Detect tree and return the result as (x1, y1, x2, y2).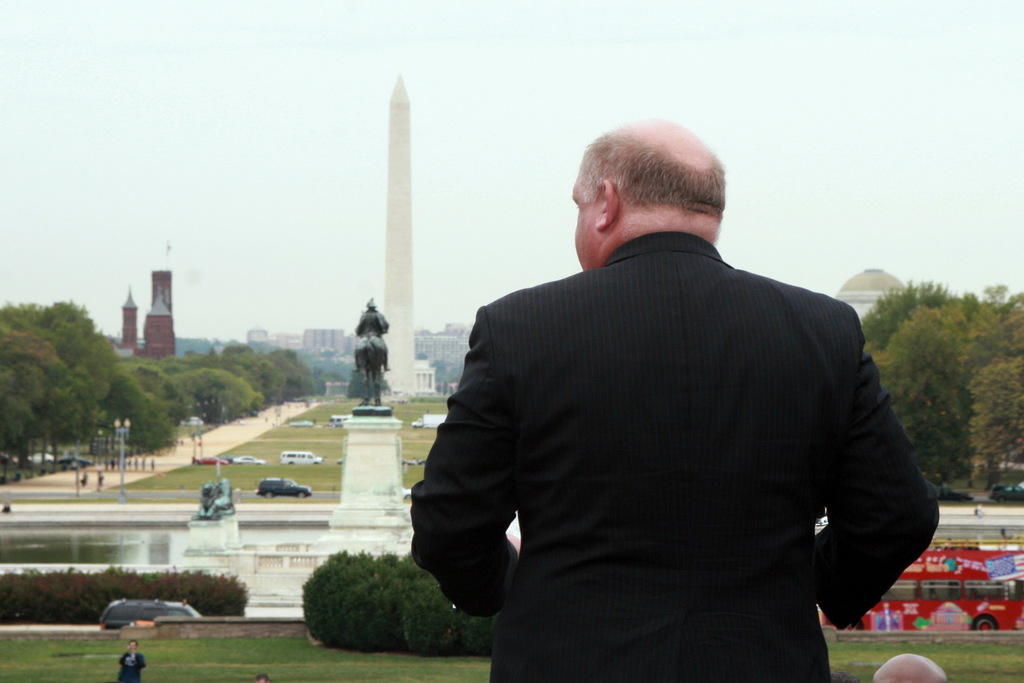
(438, 365, 465, 397).
